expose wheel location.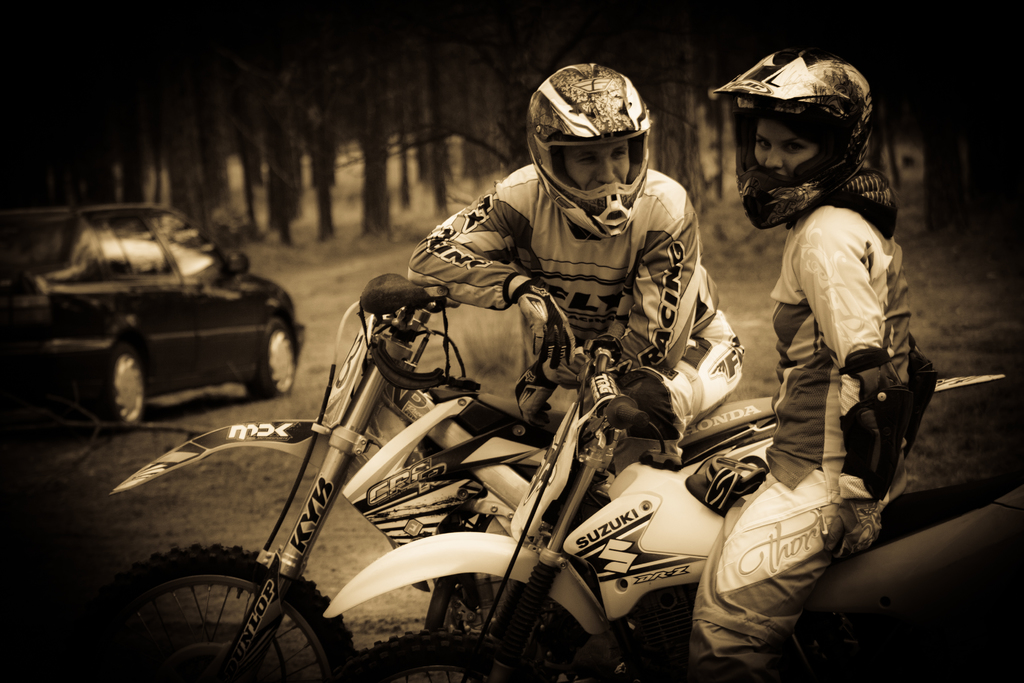
Exposed at (116, 542, 358, 682).
